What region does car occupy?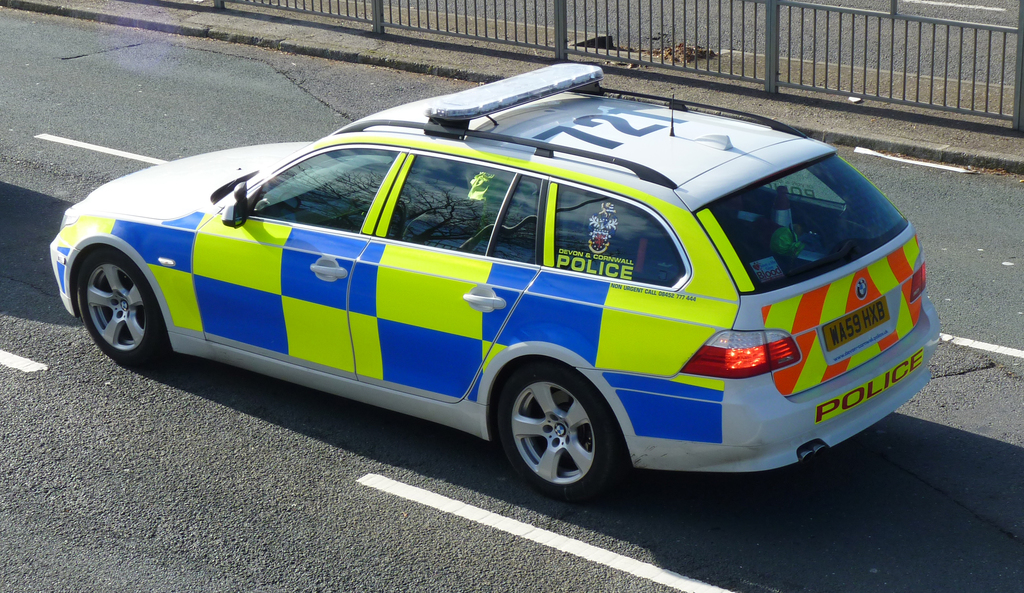
(49,64,941,504).
